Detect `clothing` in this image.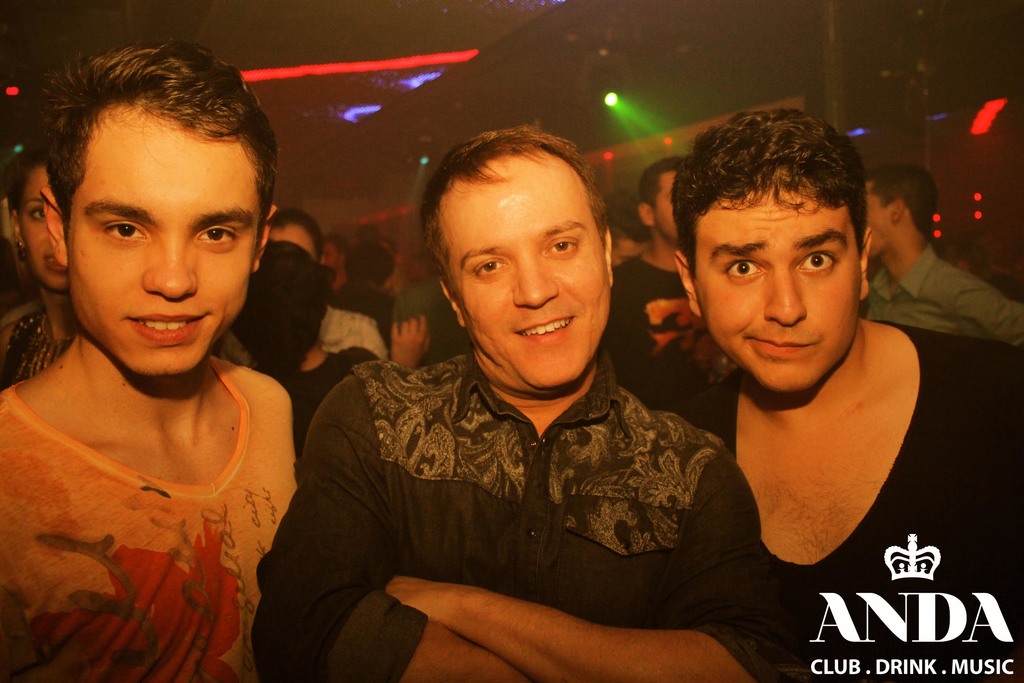
Detection: <box>8,296,287,662</box>.
